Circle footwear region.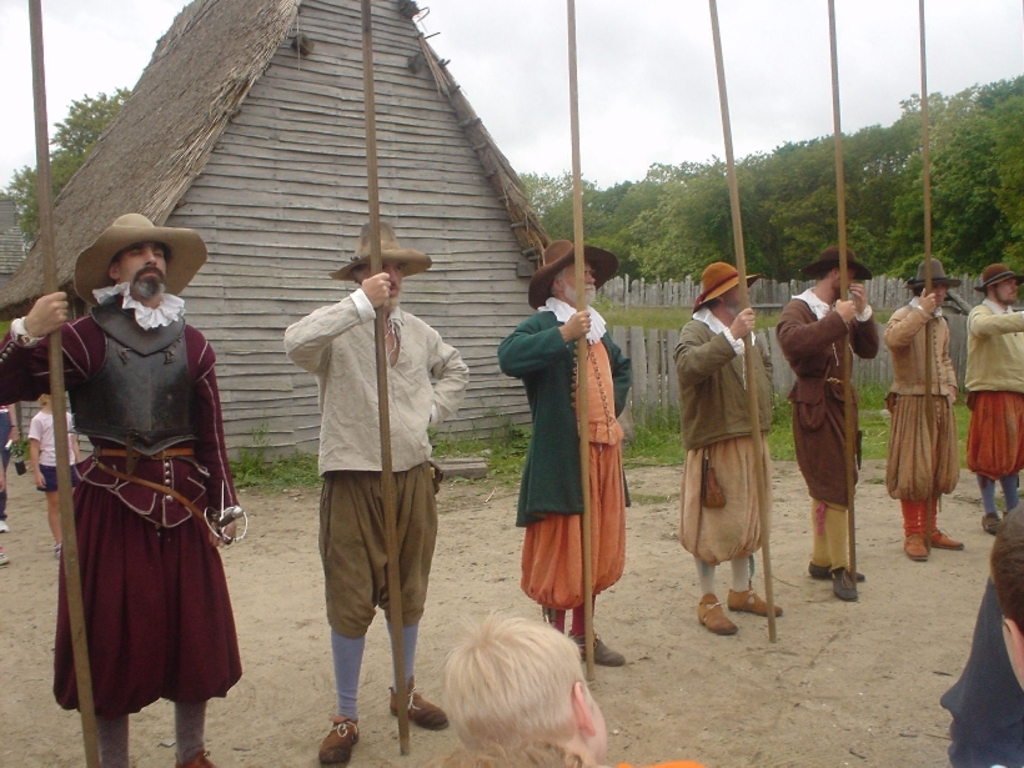
Region: 900/526/933/562.
